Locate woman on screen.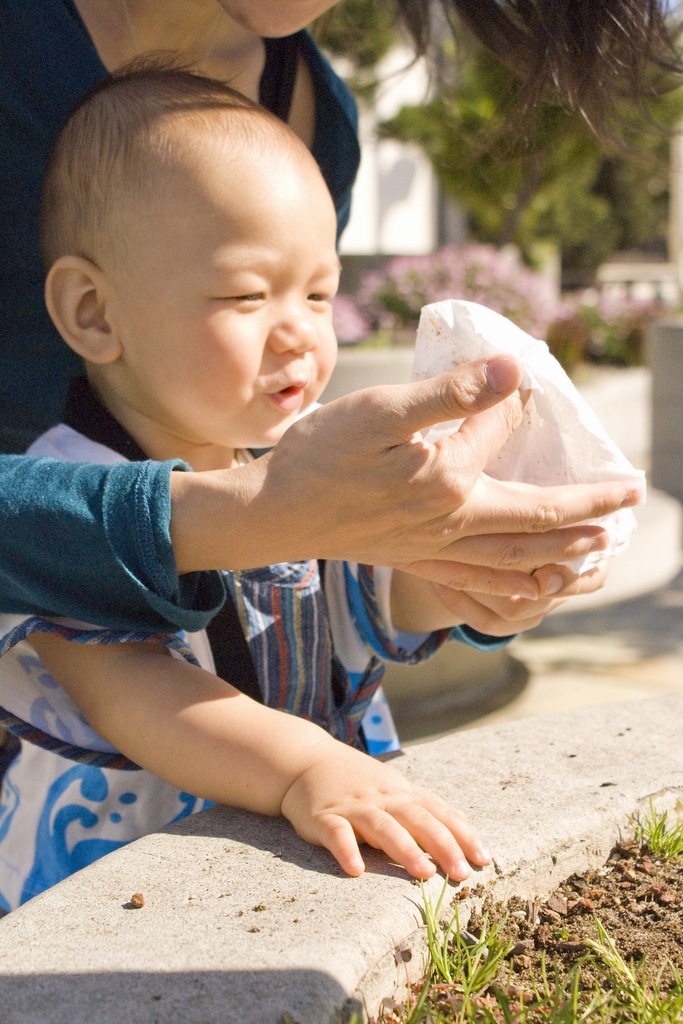
On screen at Rect(0, 0, 682, 454).
